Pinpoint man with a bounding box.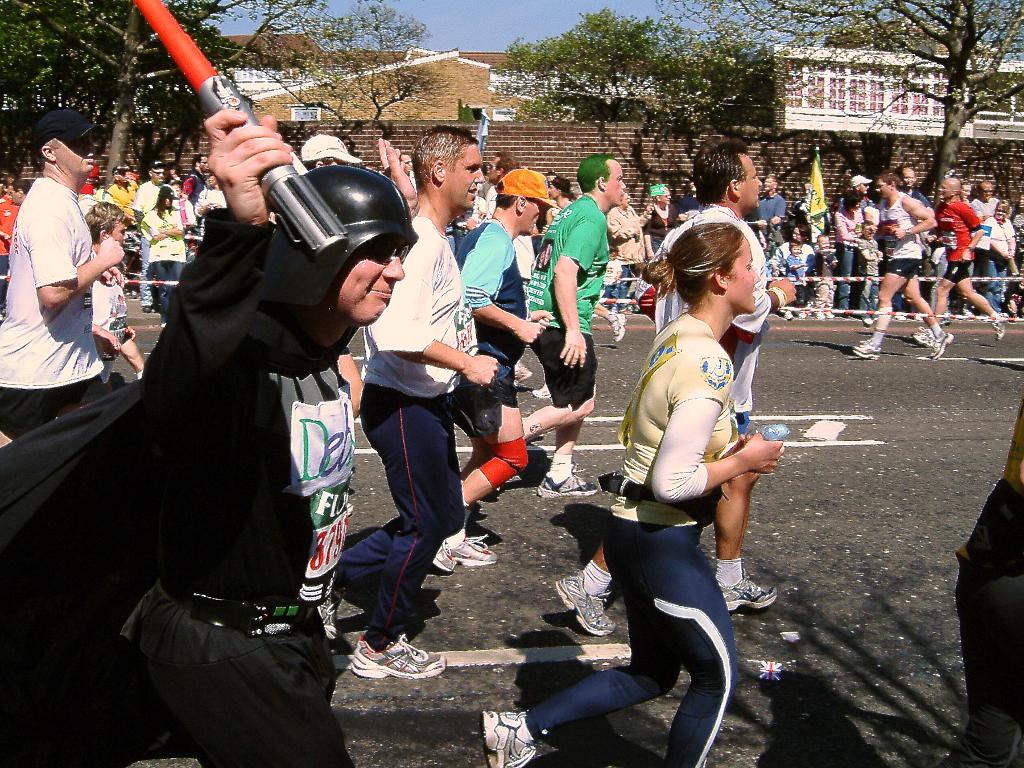
locate(448, 170, 557, 572).
